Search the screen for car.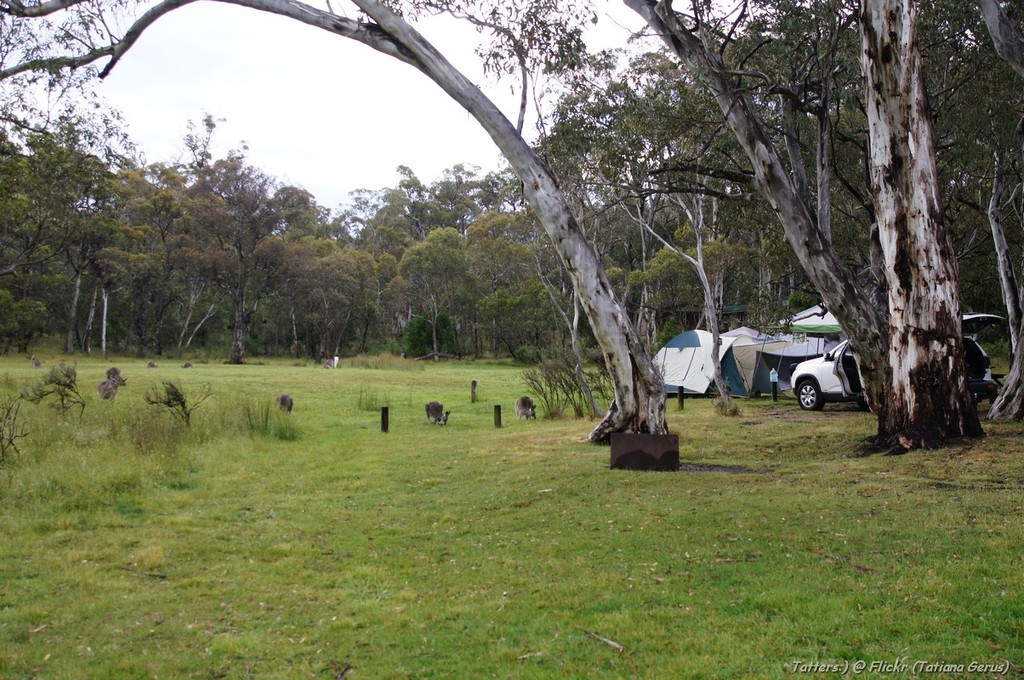
Found at 788 319 1002 411.
